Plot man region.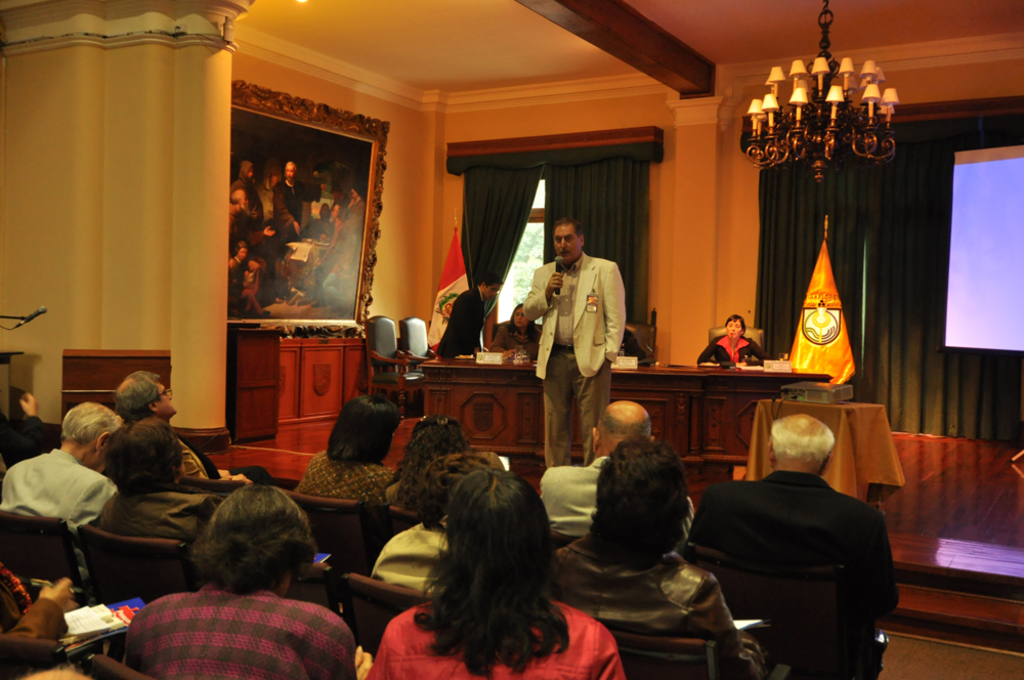
Plotted at <box>686,415,902,620</box>.
